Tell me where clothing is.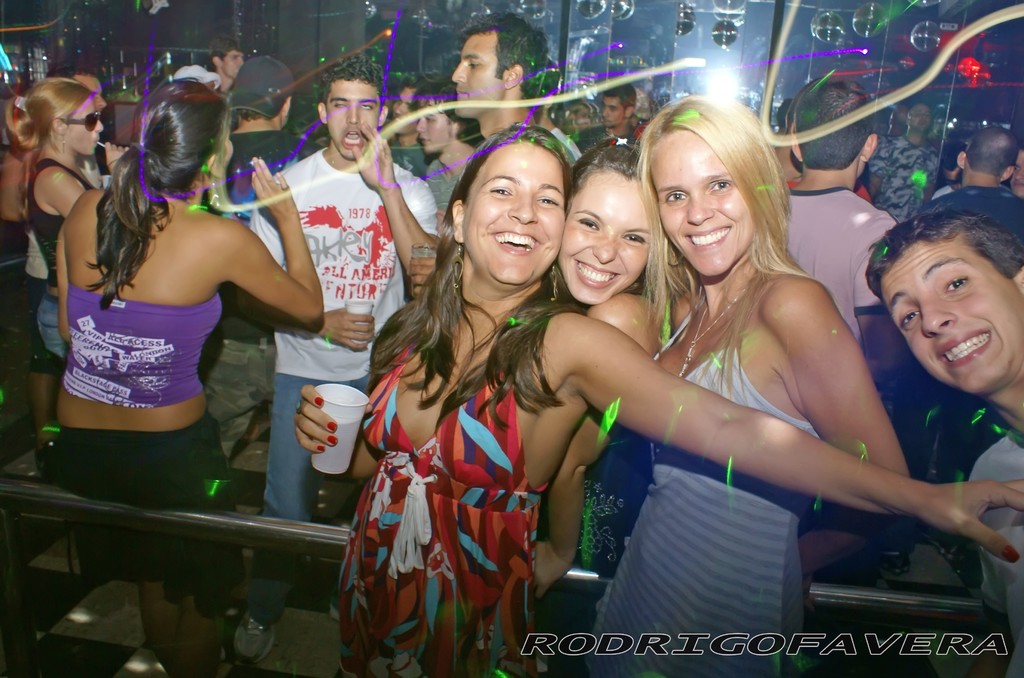
clothing is at l=250, t=151, r=440, b=627.
